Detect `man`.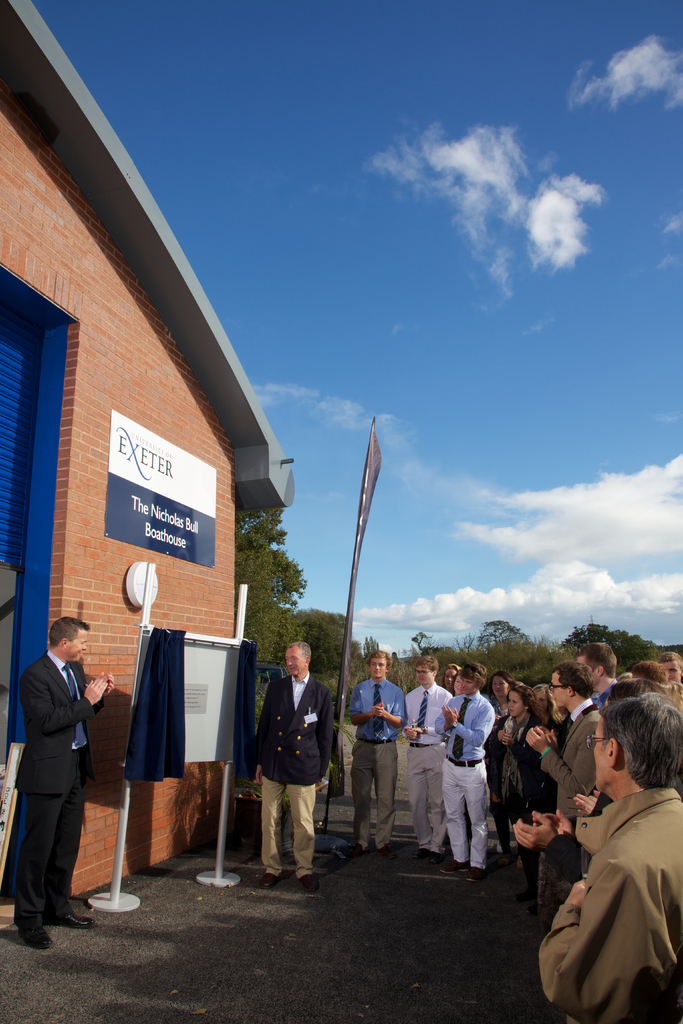
Detected at 342 648 406 858.
